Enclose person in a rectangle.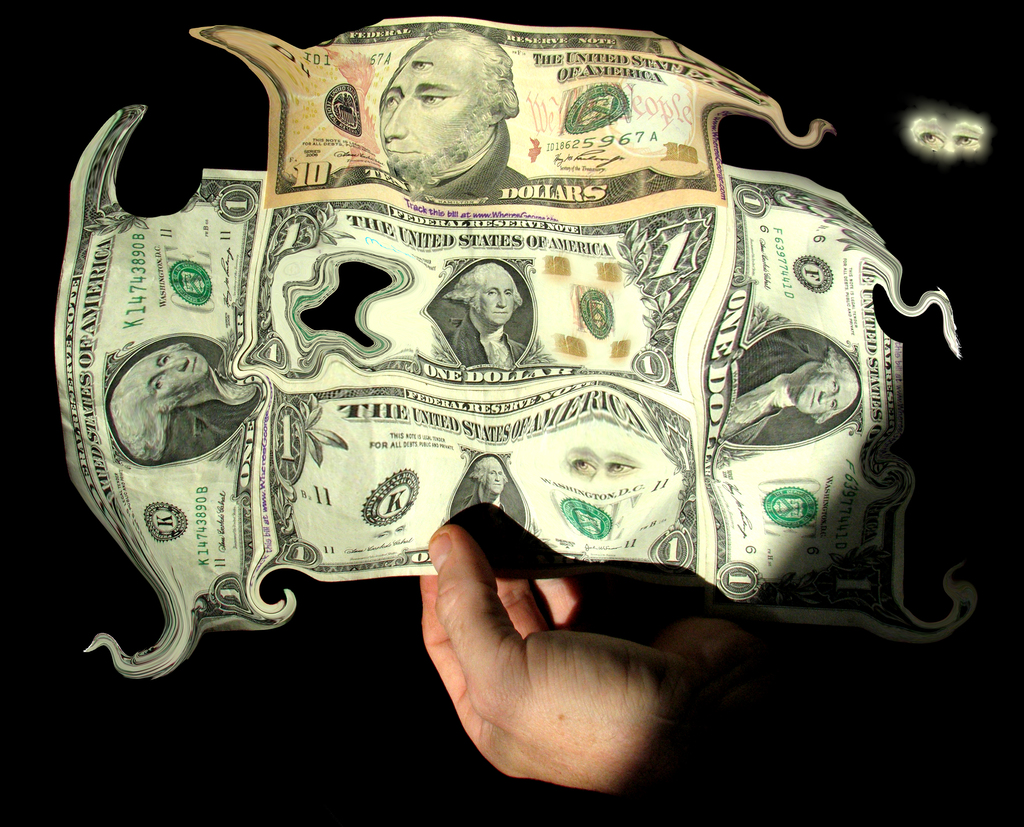
crop(431, 262, 527, 365).
